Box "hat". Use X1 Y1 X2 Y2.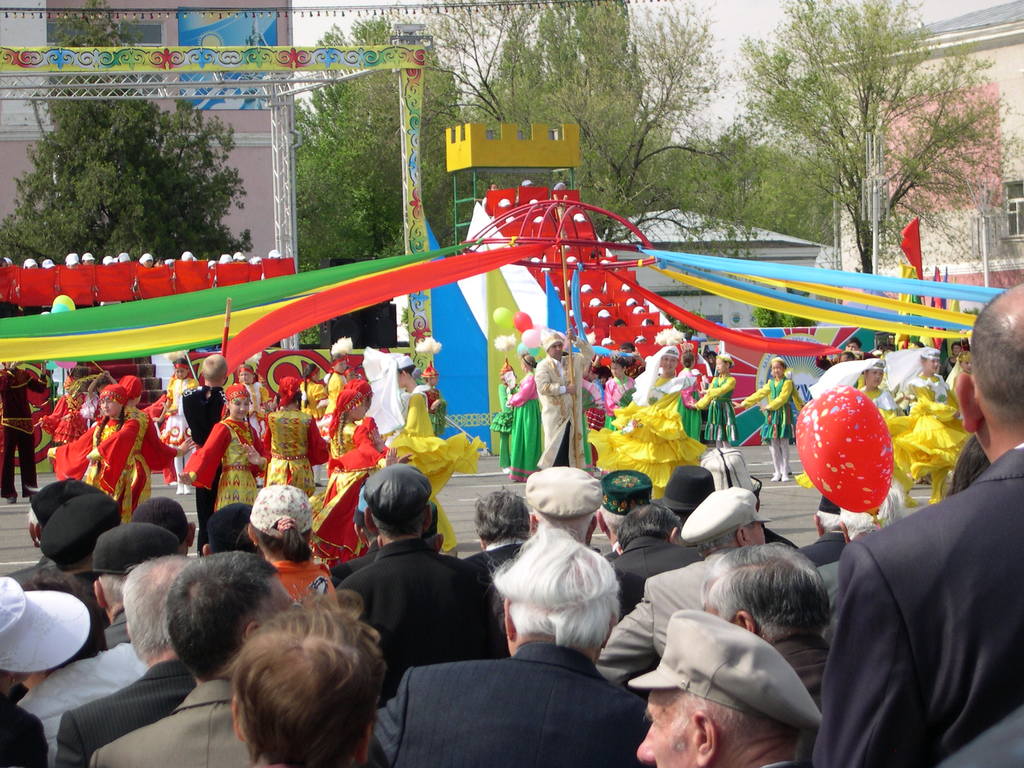
682 488 769 545.
